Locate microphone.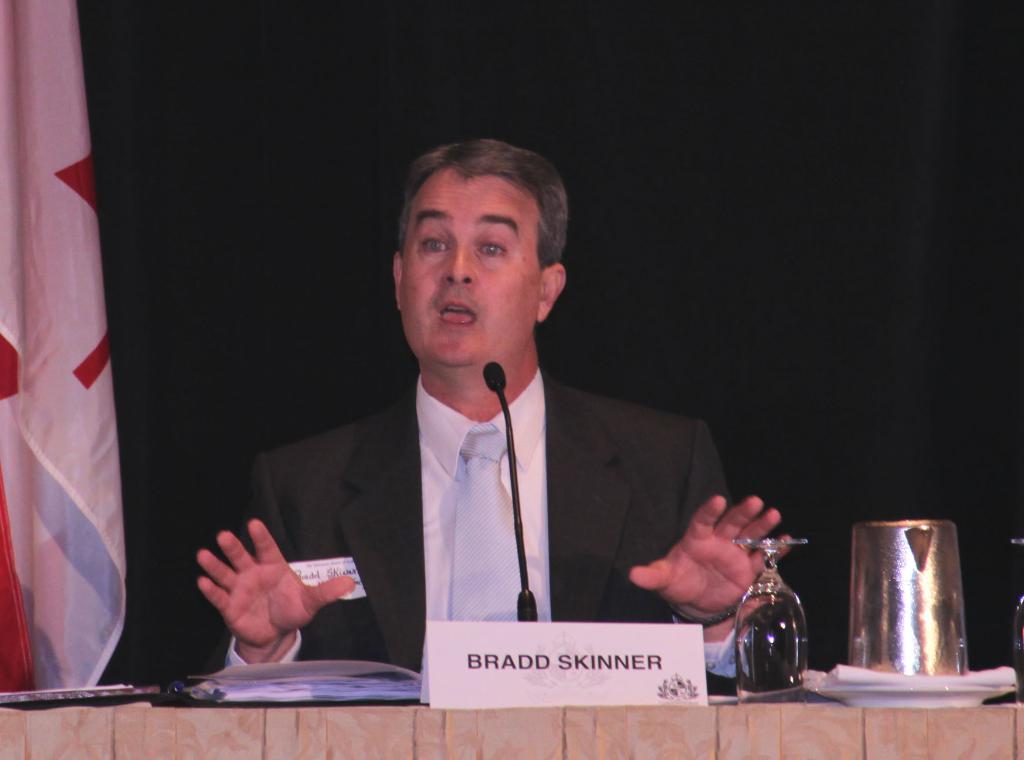
Bounding box: x1=481, y1=360, x2=540, y2=623.
